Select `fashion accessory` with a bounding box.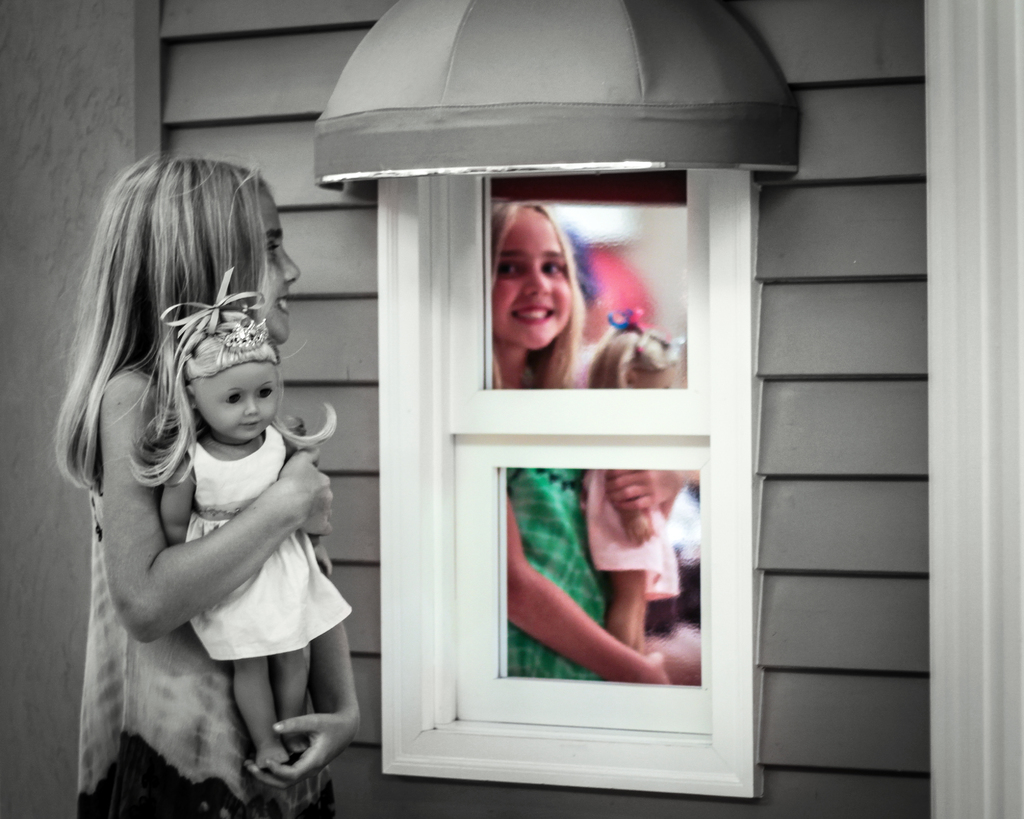
166,269,266,332.
